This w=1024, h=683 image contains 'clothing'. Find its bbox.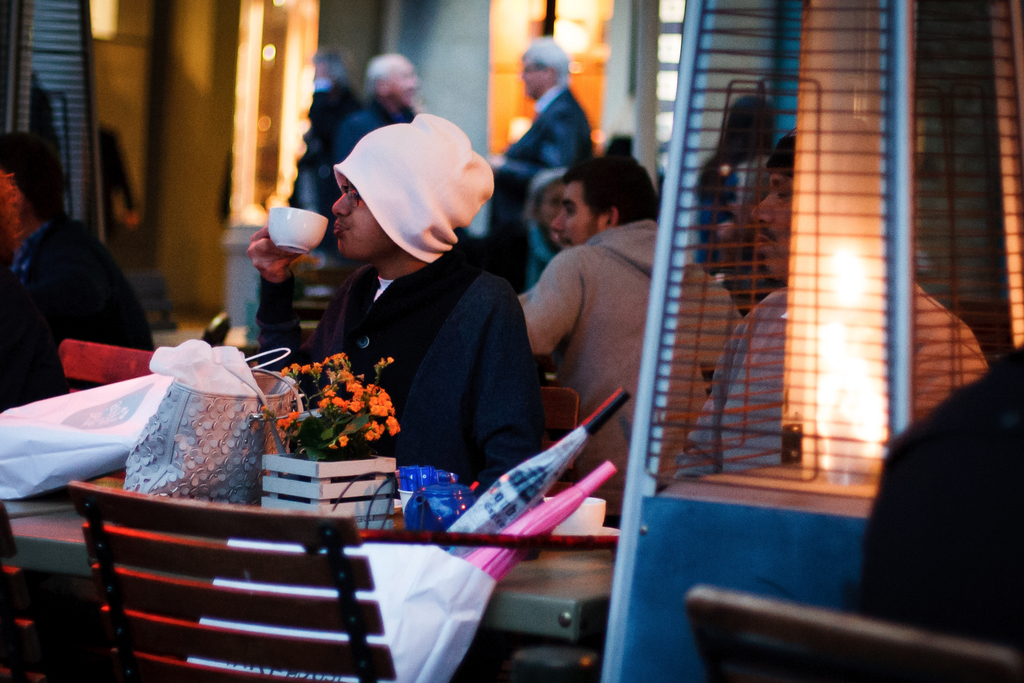
detection(492, 90, 594, 267).
